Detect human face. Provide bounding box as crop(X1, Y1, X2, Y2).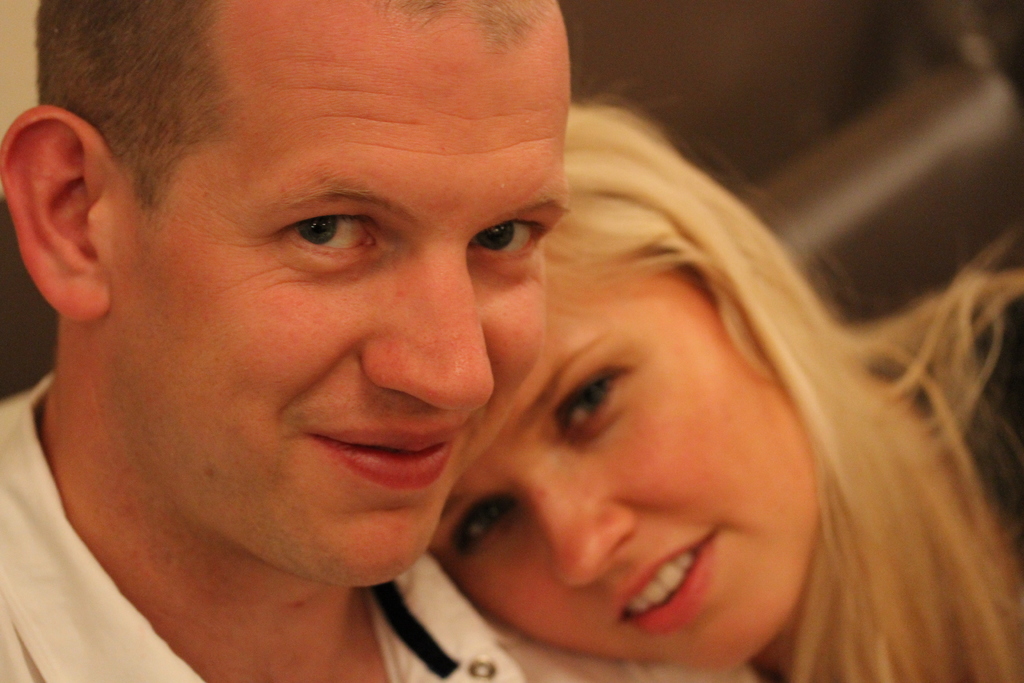
crop(433, 268, 824, 673).
